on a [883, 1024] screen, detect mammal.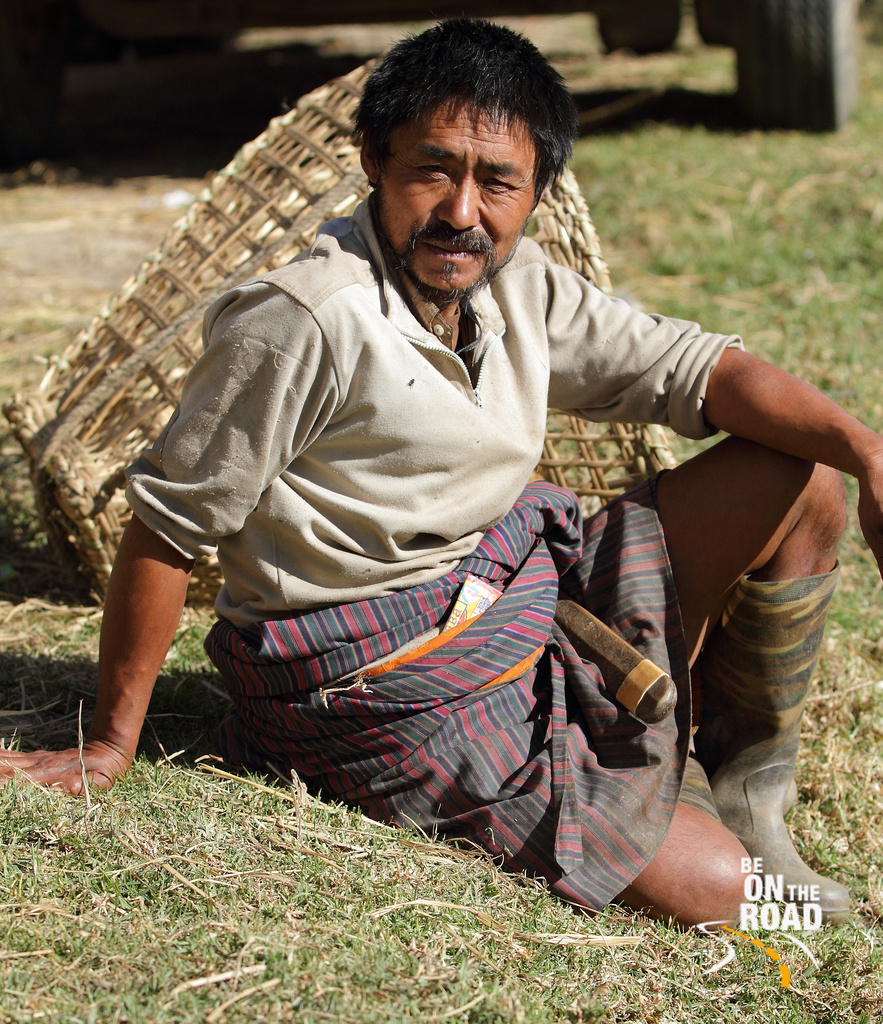
(x1=14, y1=69, x2=818, y2=865).
